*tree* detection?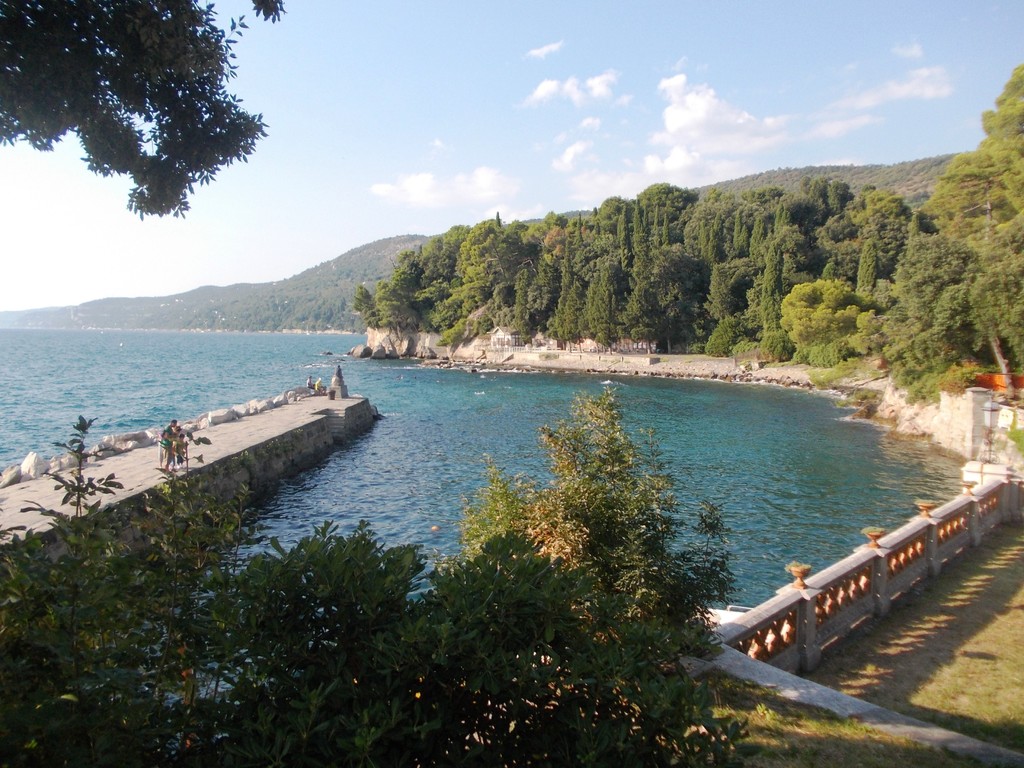
<bbox>868, 227, 986, 385</bbox>
